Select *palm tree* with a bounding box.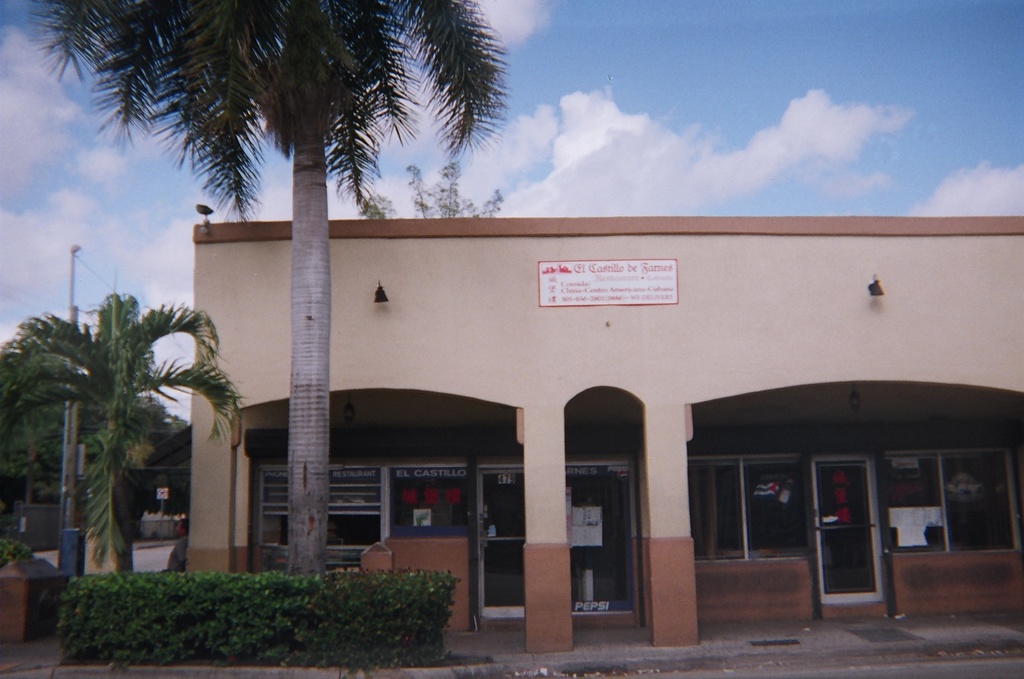
bbox=[54, 0, 495, 585].
